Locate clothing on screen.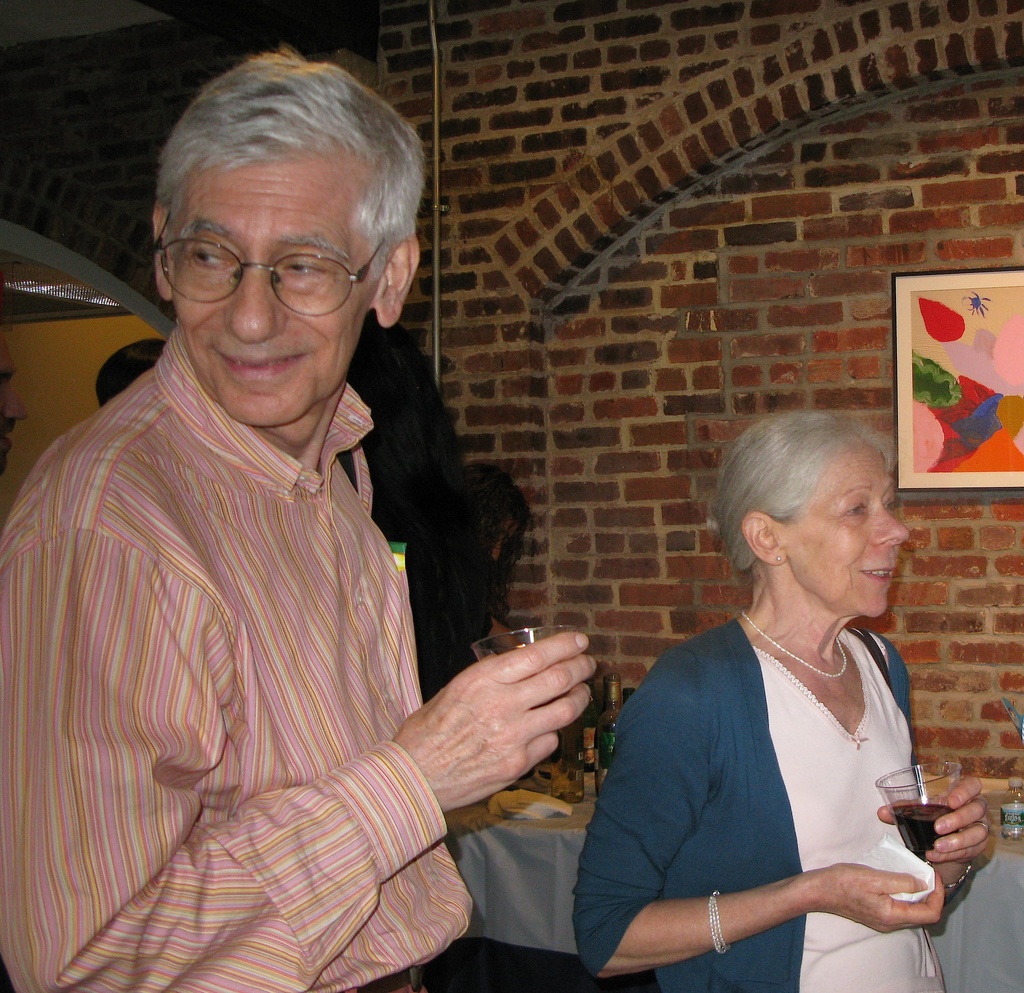
On screen at {"x1": 17, "y1": 280, "x2": 555, "y2": 985}.
